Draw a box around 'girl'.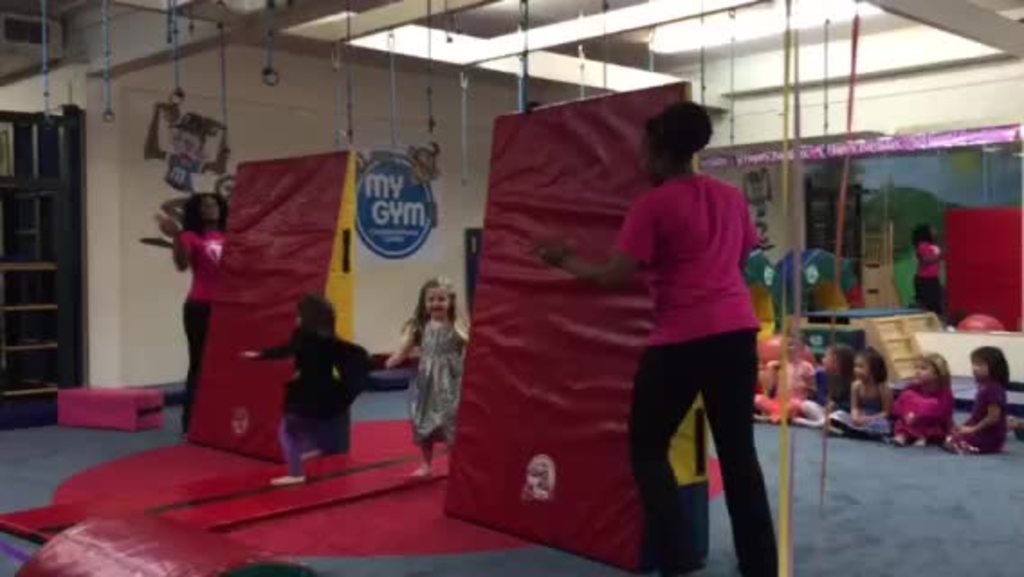
<bbox>822, 346, 894, 440</bbox>.
